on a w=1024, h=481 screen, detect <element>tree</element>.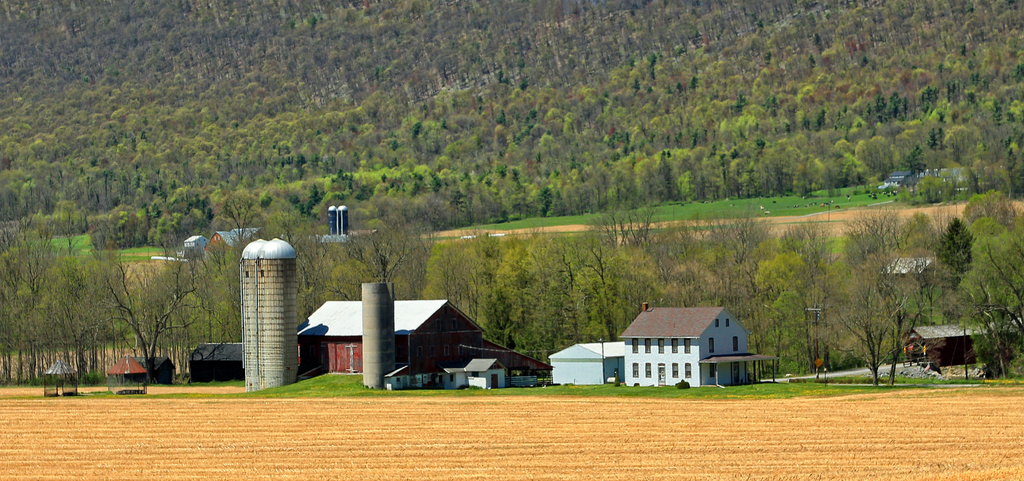
(left=933, top=216, right=978, bottom=297).
